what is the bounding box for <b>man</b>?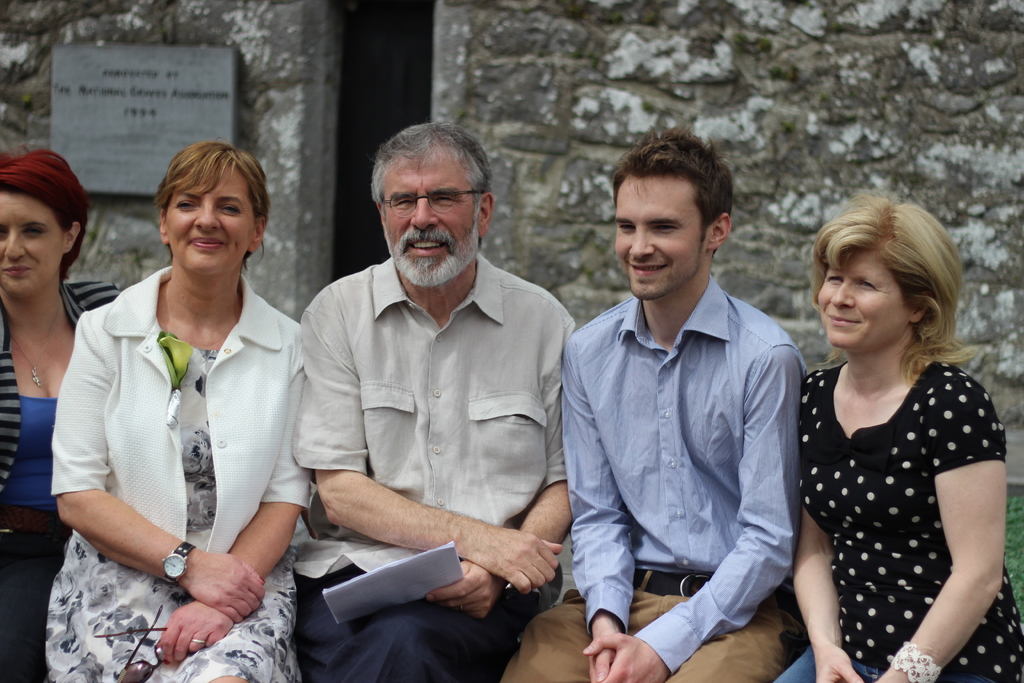
detection(500, 126, 808, 677).
